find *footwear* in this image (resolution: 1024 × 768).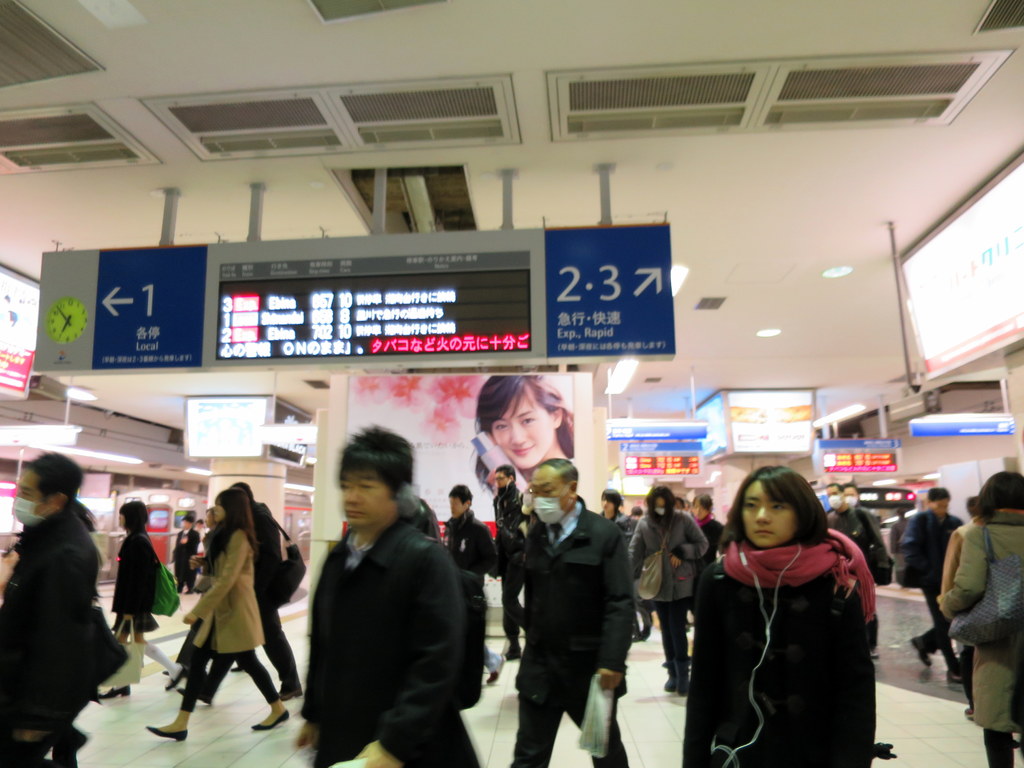
486 657 502 685.
